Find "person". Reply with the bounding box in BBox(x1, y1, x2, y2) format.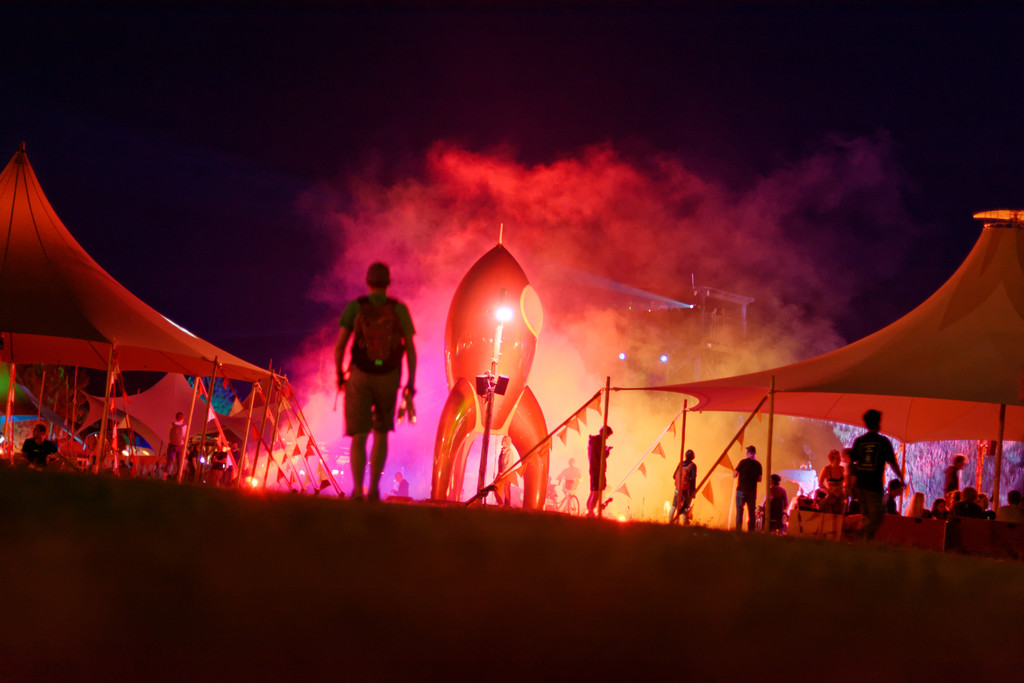
BBox(668, 443, 702, 530).
